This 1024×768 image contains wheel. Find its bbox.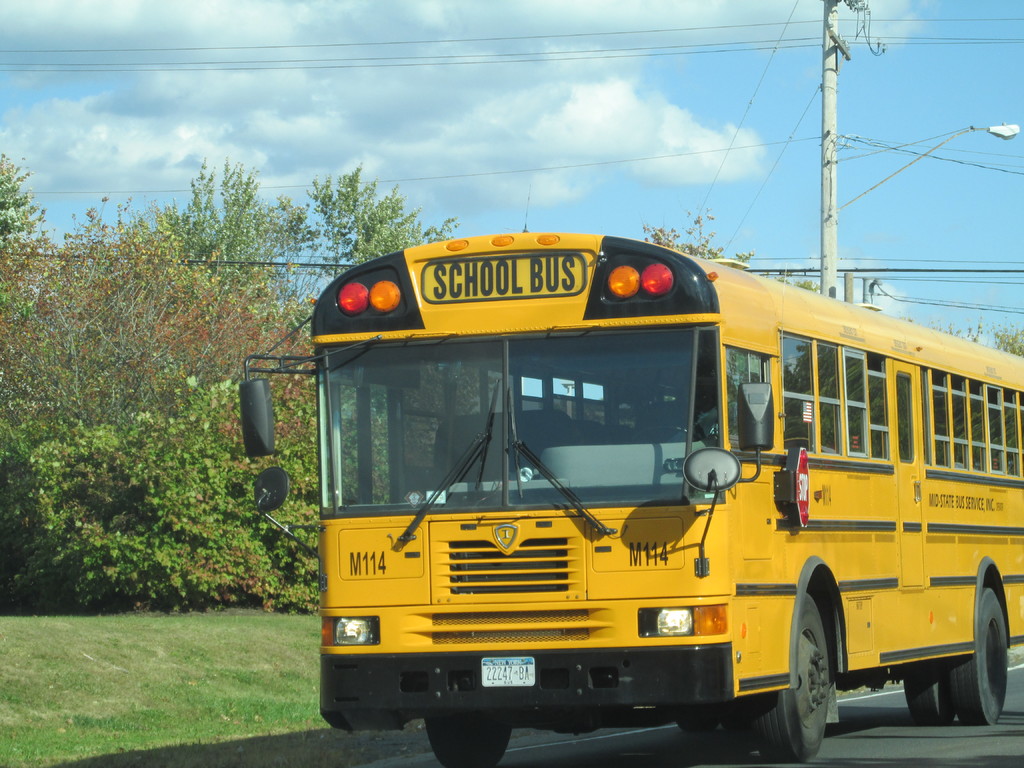
[left=789, top=600, right=861, bottom=753].
